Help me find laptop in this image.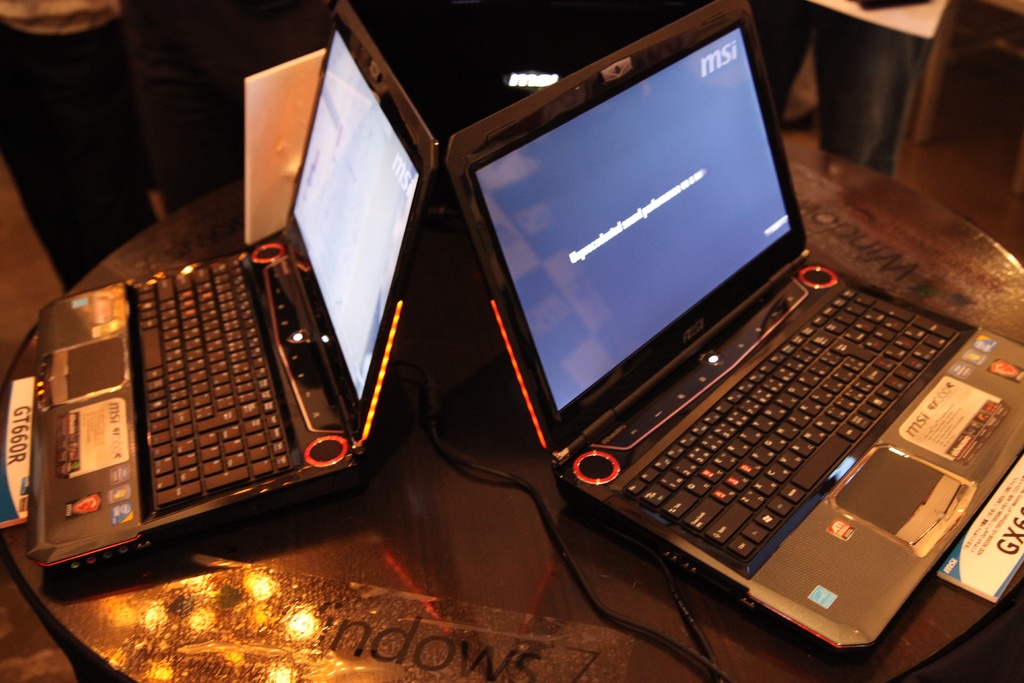
Found it: [24, 0, 438, 569].
